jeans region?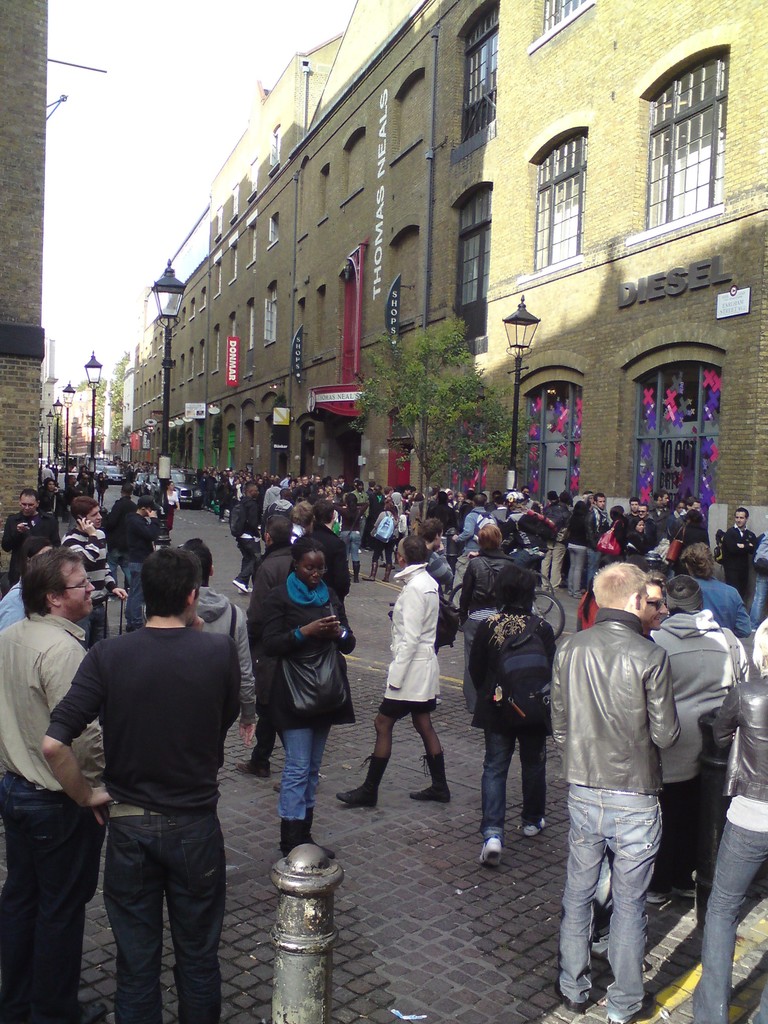
region(0, 760, 102, 1023)
